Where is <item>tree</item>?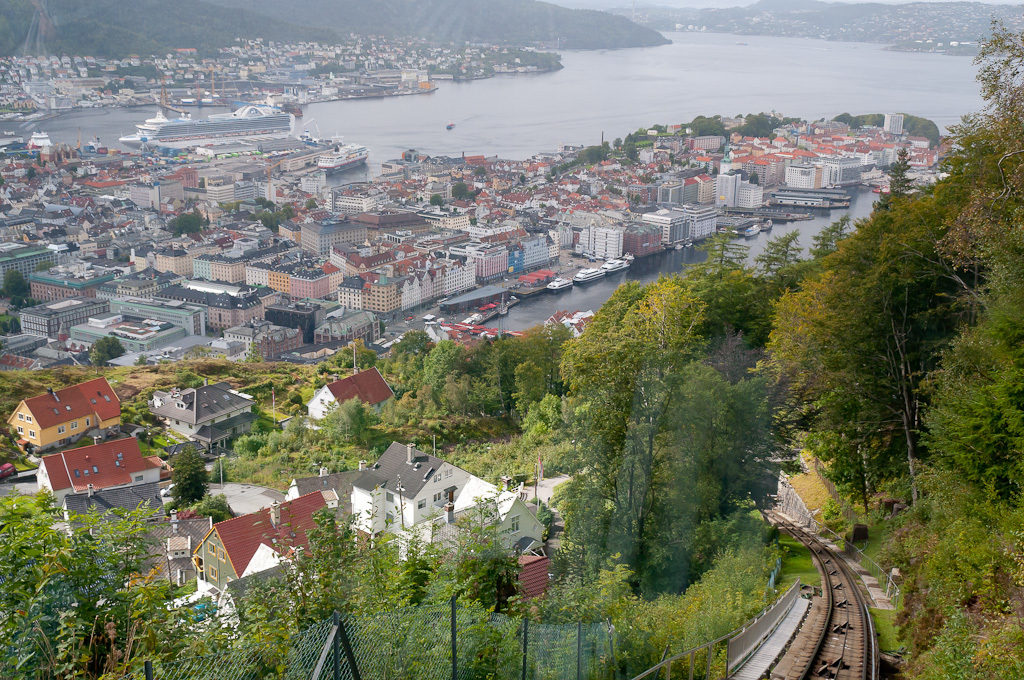
(456,488,525,615).
